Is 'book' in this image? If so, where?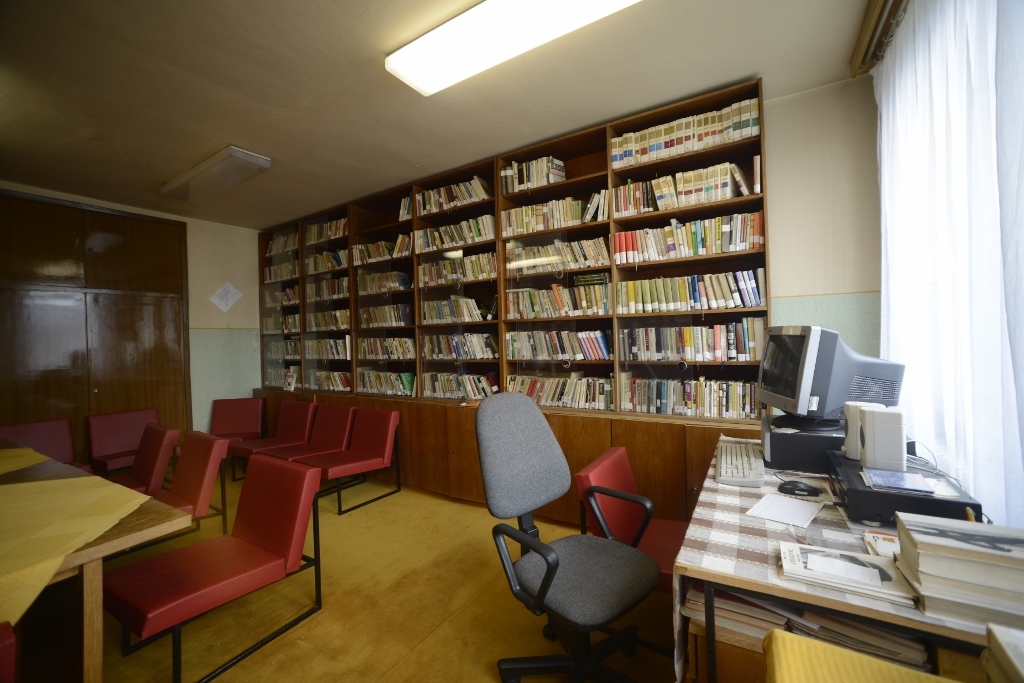
Yes, at {"left": 770, "top": 538, "right": 923, "bottom": 607}.
